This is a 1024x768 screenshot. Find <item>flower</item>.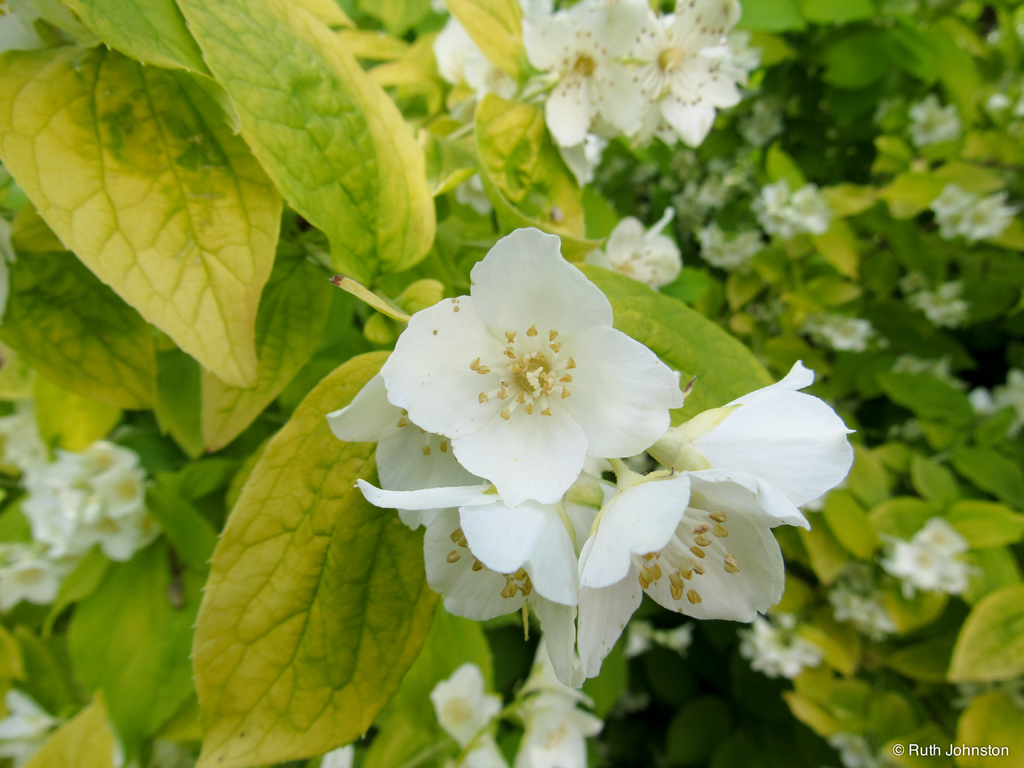
Bounding box: (944, 189, 1018, 240).
